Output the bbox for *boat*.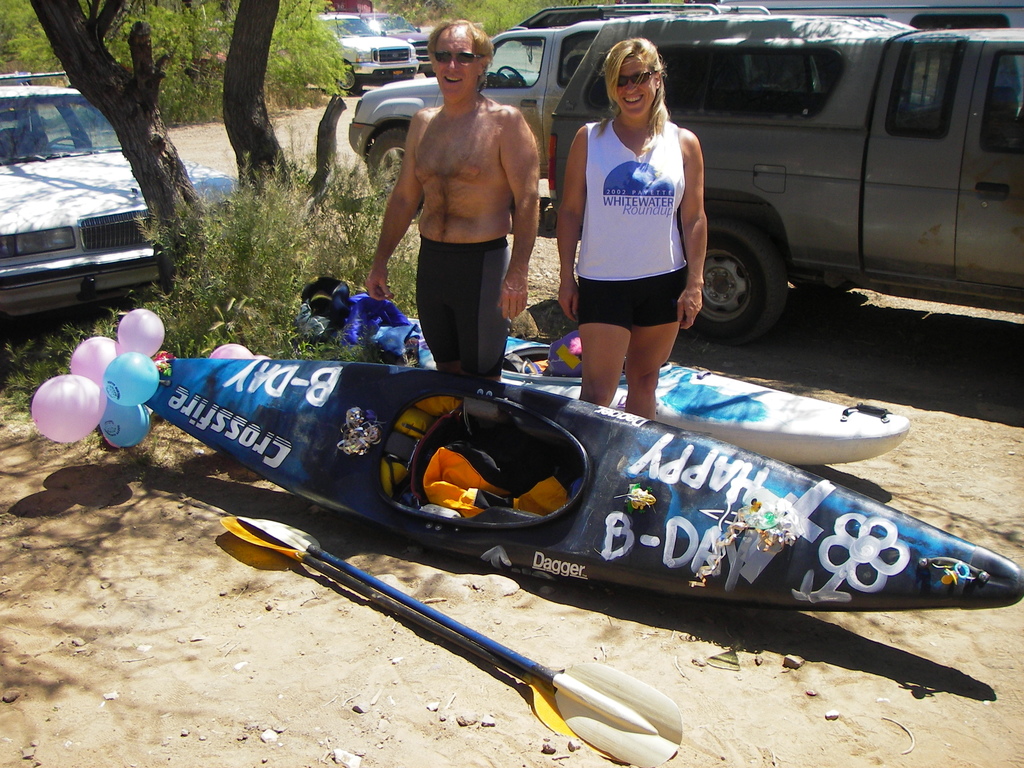
crop(304, 271, 911, 468).
